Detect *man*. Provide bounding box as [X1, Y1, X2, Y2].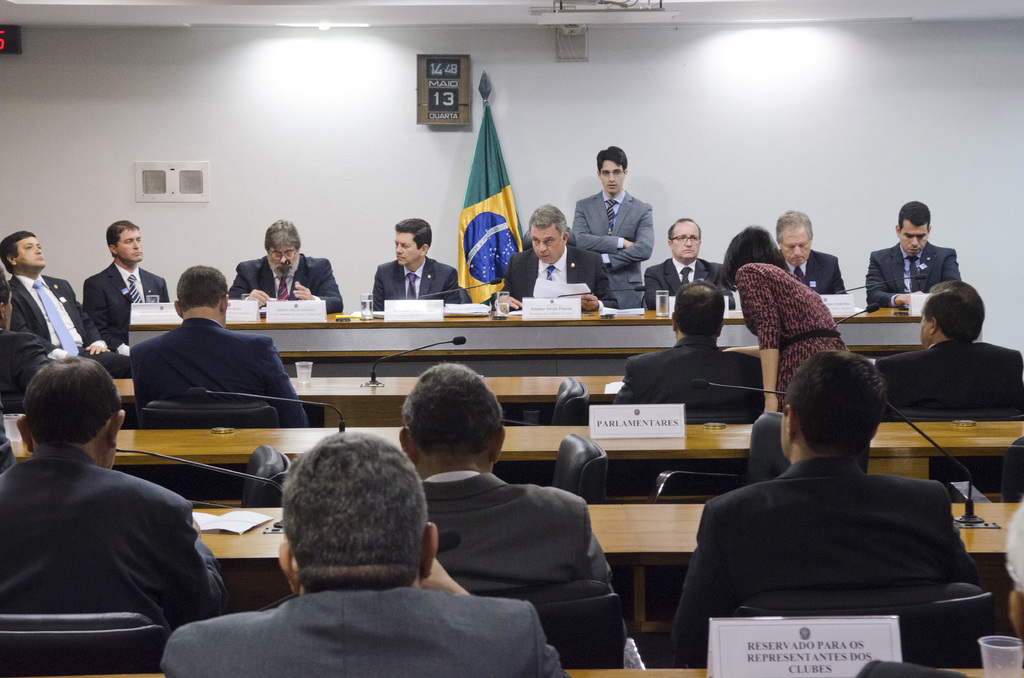
[228, 215, 342, 311].
